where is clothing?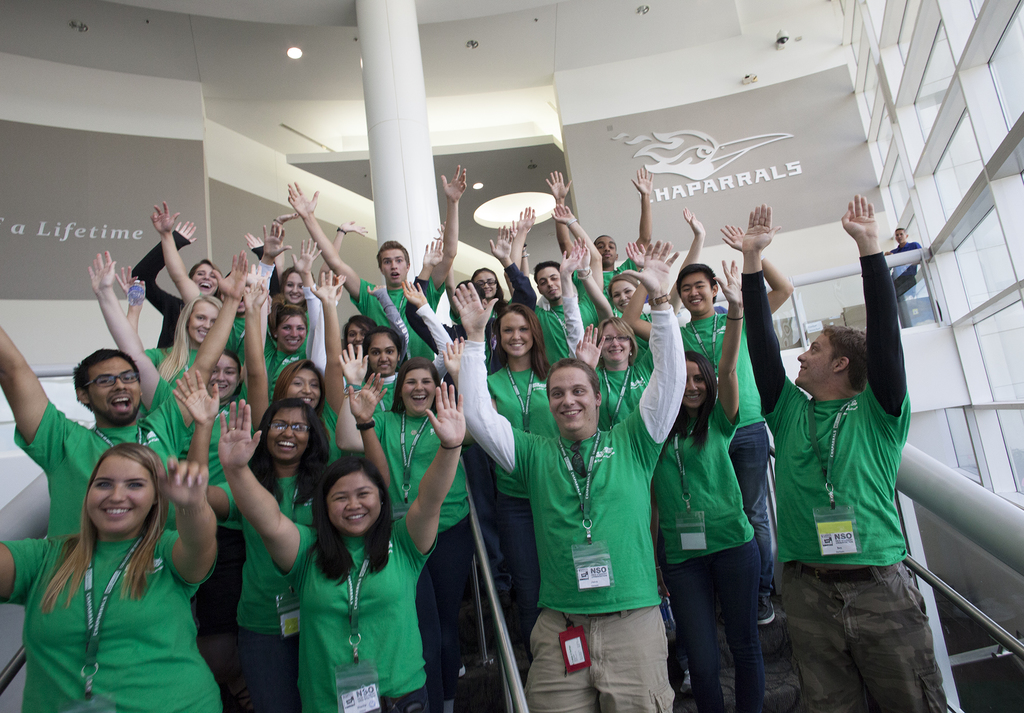
320,397,351,472.
